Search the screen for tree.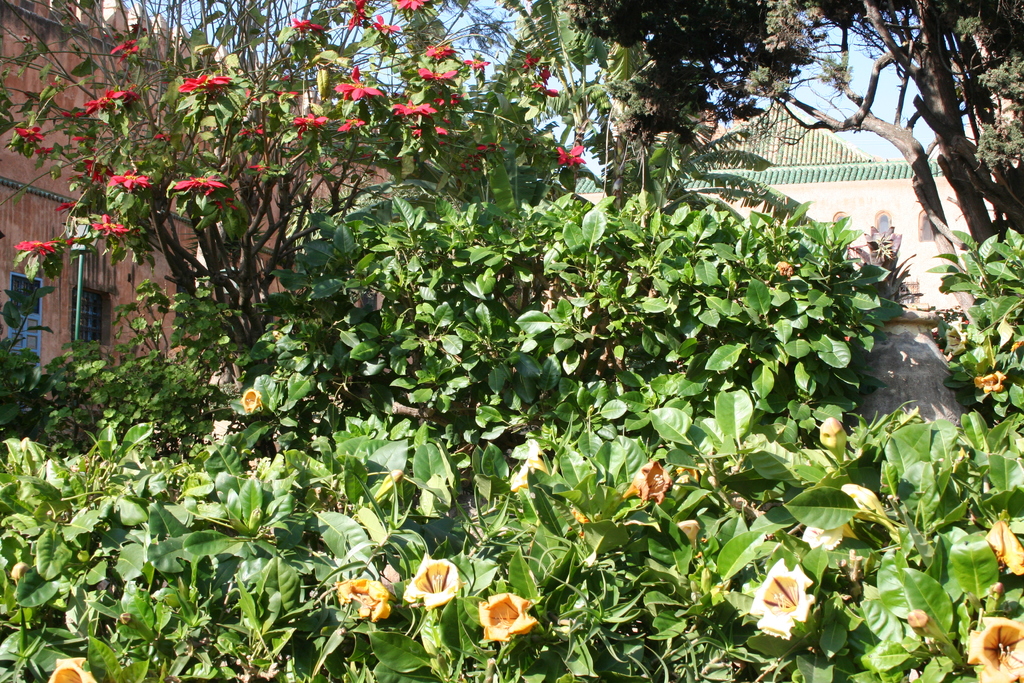
Found at bbox=[565, 0, 1023, 329].
